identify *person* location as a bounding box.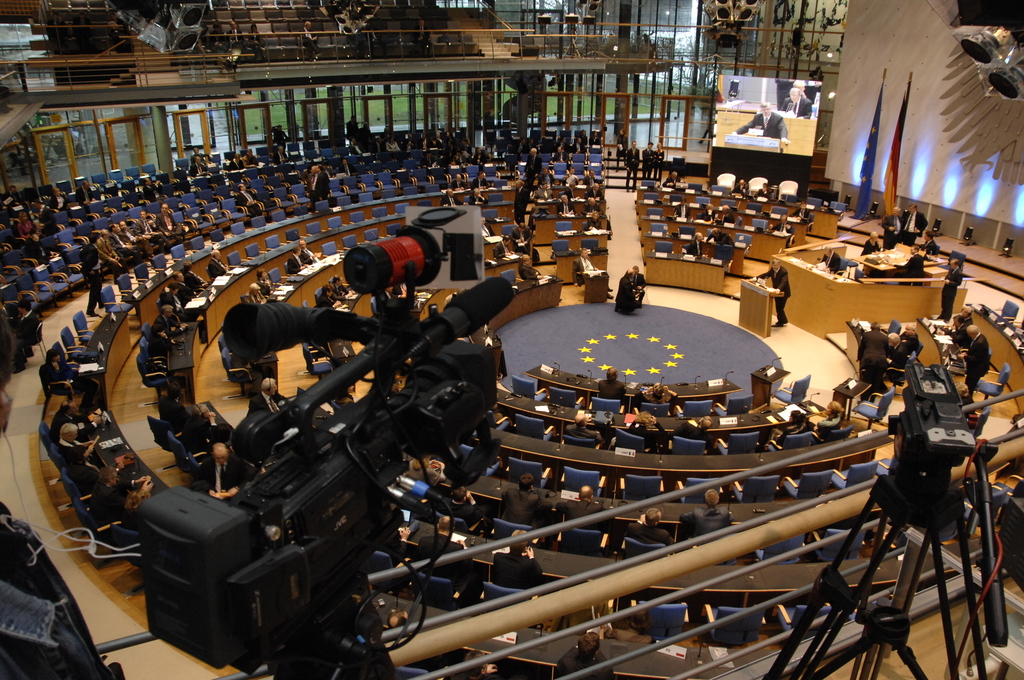
Rect(118, 218, 156, 257).
